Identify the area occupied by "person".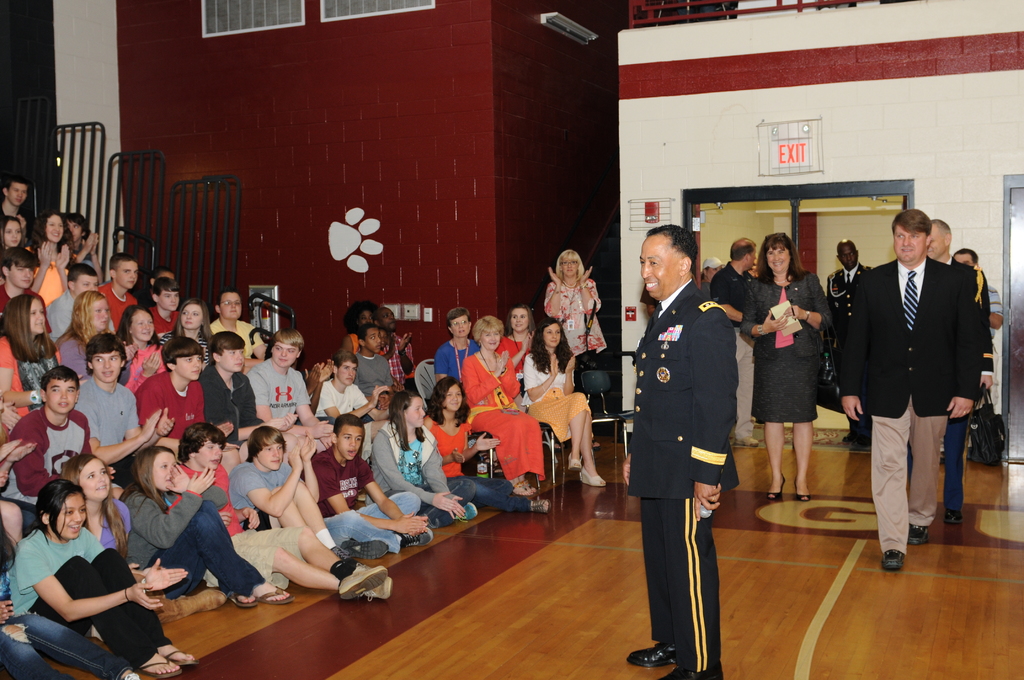
Area: x1=4, y1=482, x2=200, y2=679.
